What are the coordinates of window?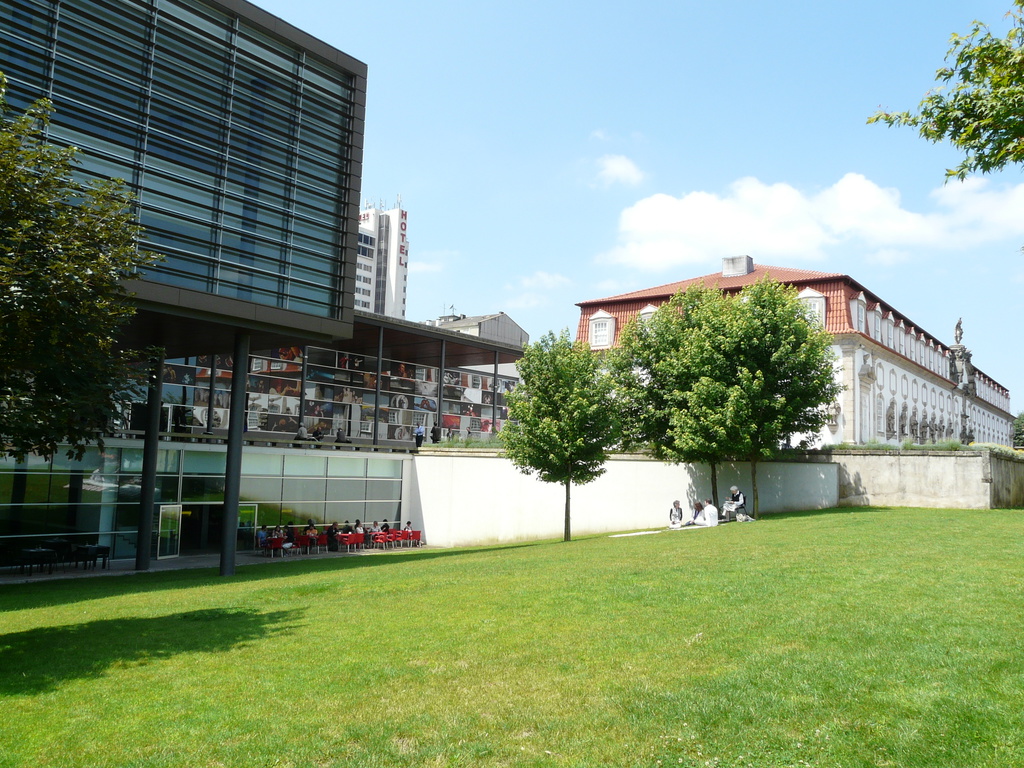
pyautogui.locateOnScreen(887, 311, 896, 349).
